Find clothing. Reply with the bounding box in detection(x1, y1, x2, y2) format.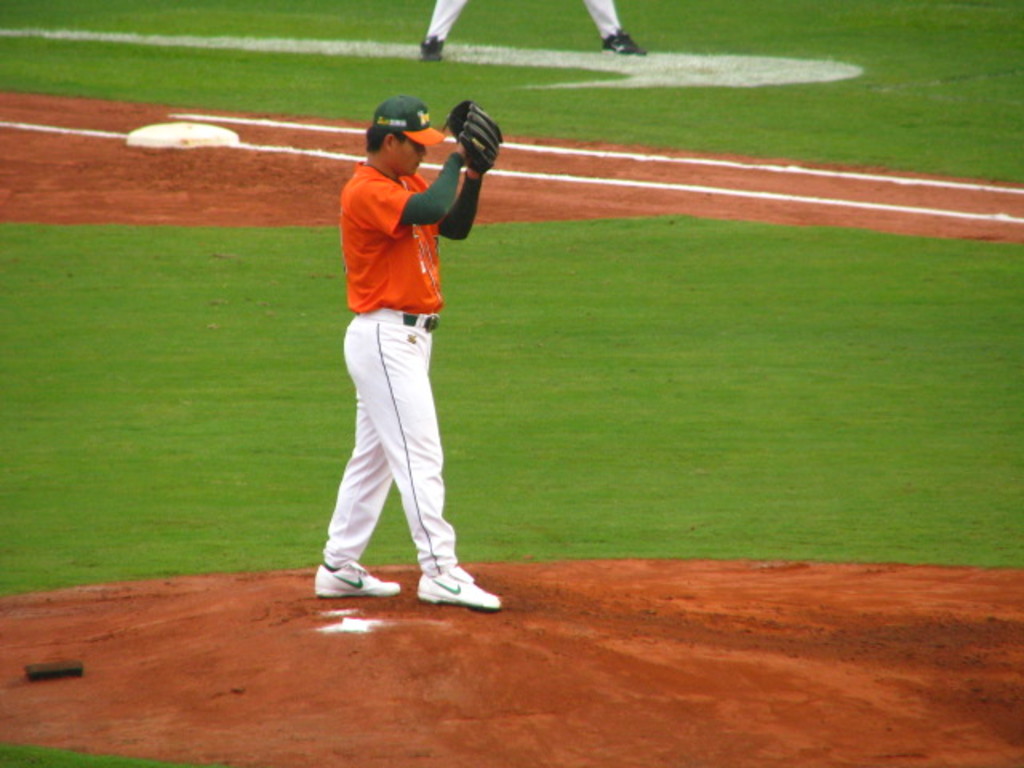
detection(314, 118, 469, 576).
